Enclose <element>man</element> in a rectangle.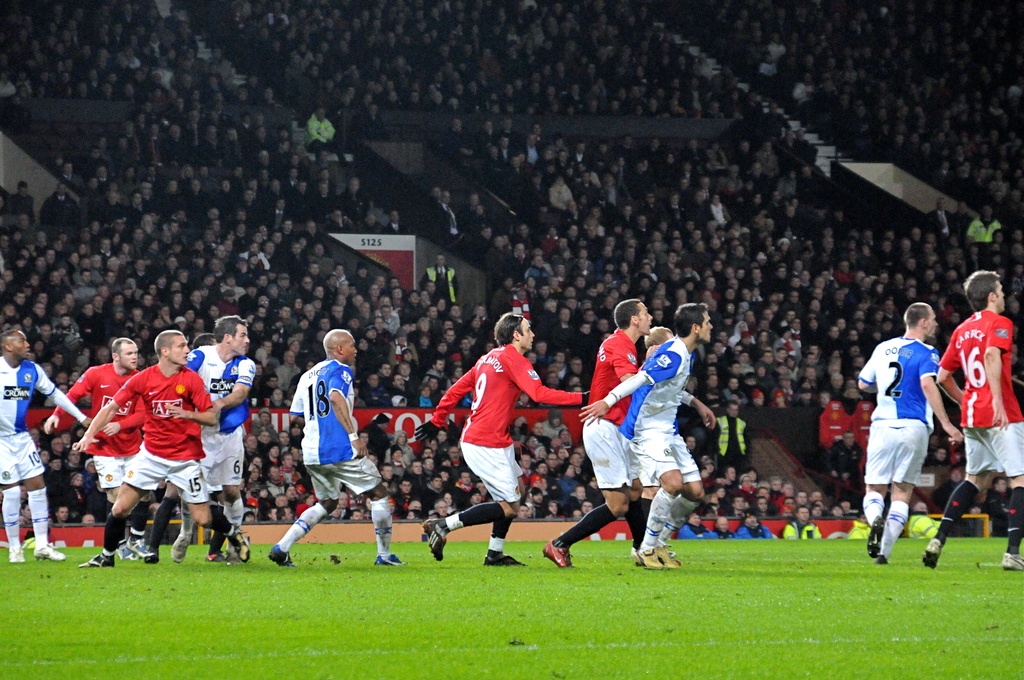
Rect(737, 514, 771, 540).
